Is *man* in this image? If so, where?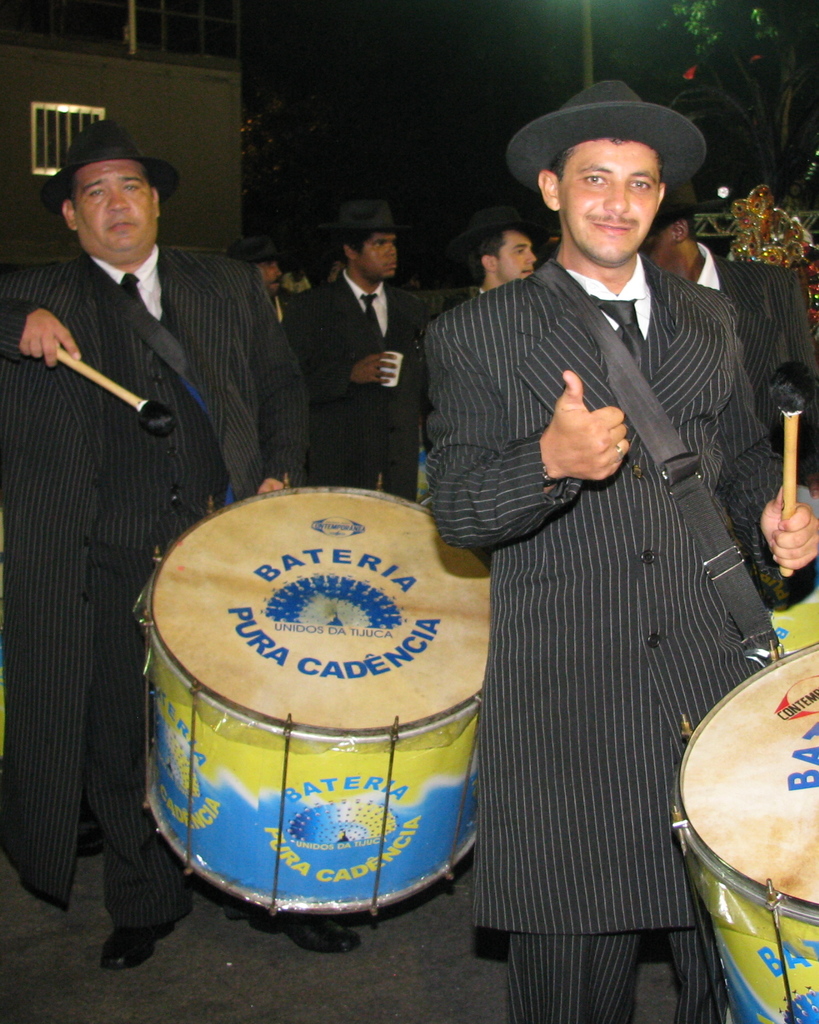
Yes, at <bbox>0, 120, 358, 968</bbox>.
